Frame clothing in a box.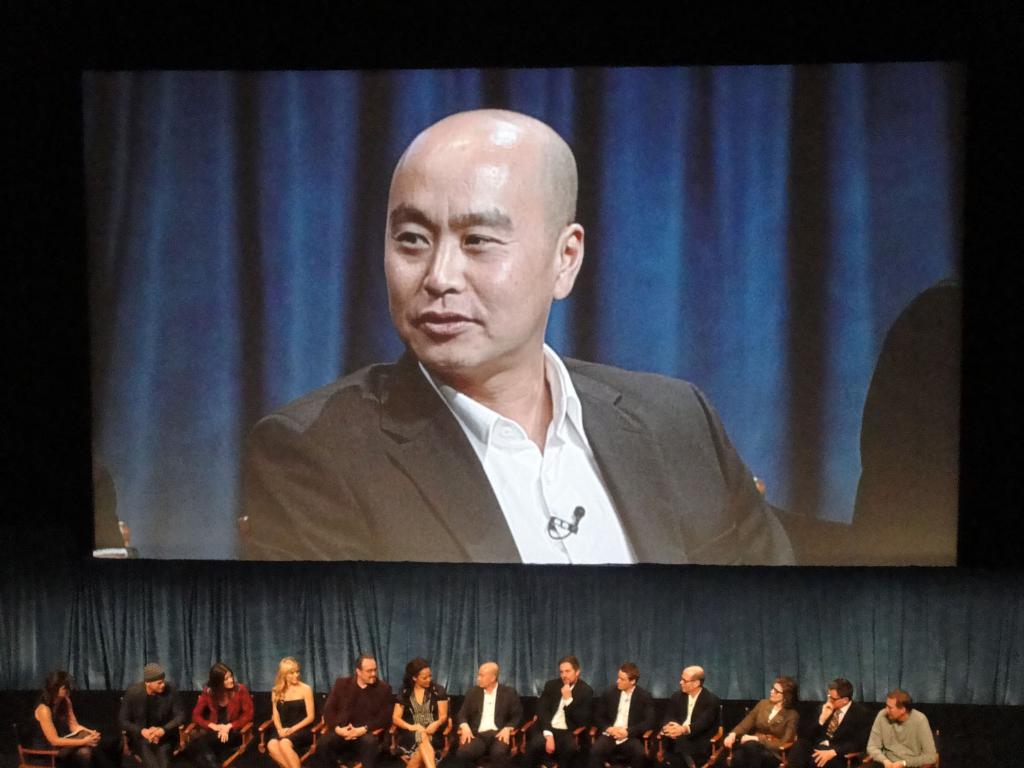
detection(195, 681, 258, 767).
